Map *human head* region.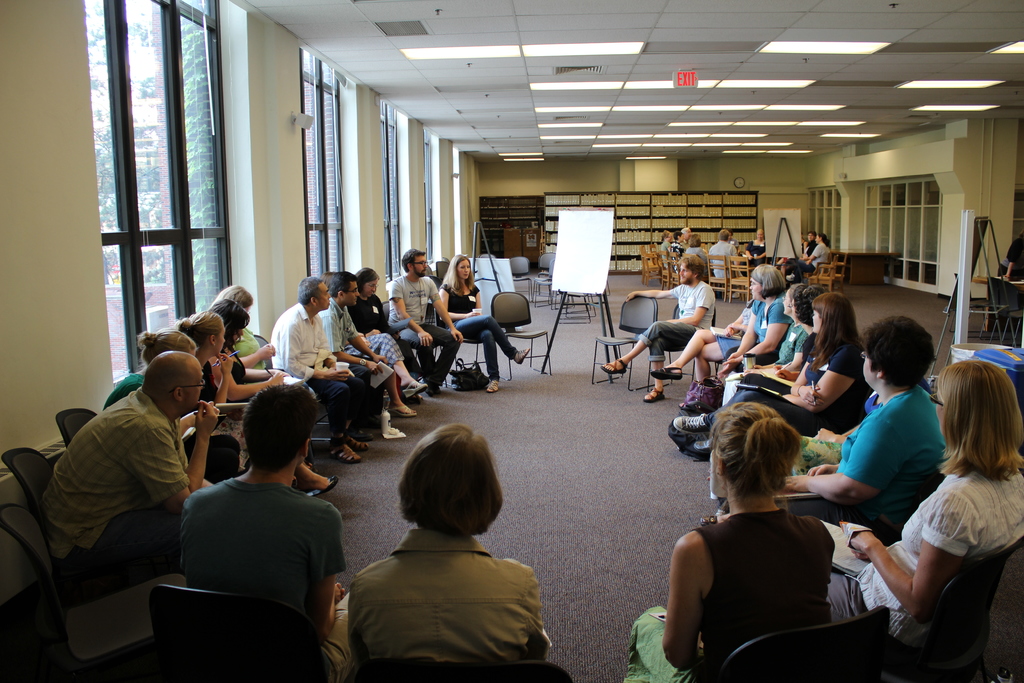
Mapped to 186/309/222/353.
